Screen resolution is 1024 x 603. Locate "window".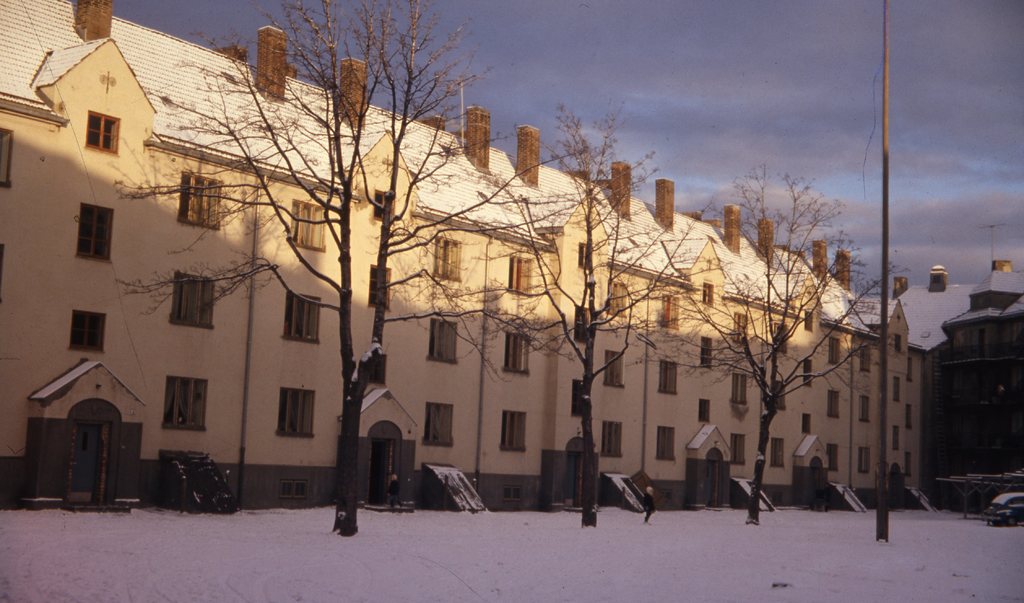
(372, 191, 395, 220).
